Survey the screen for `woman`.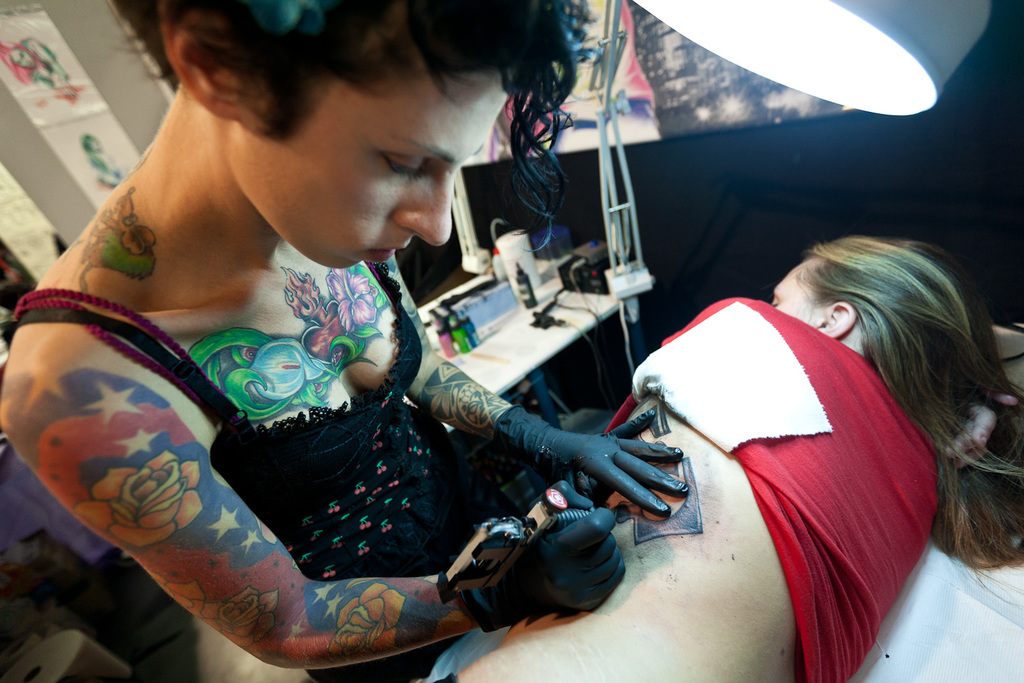
Survey found: [473, 144, 983, 652].
